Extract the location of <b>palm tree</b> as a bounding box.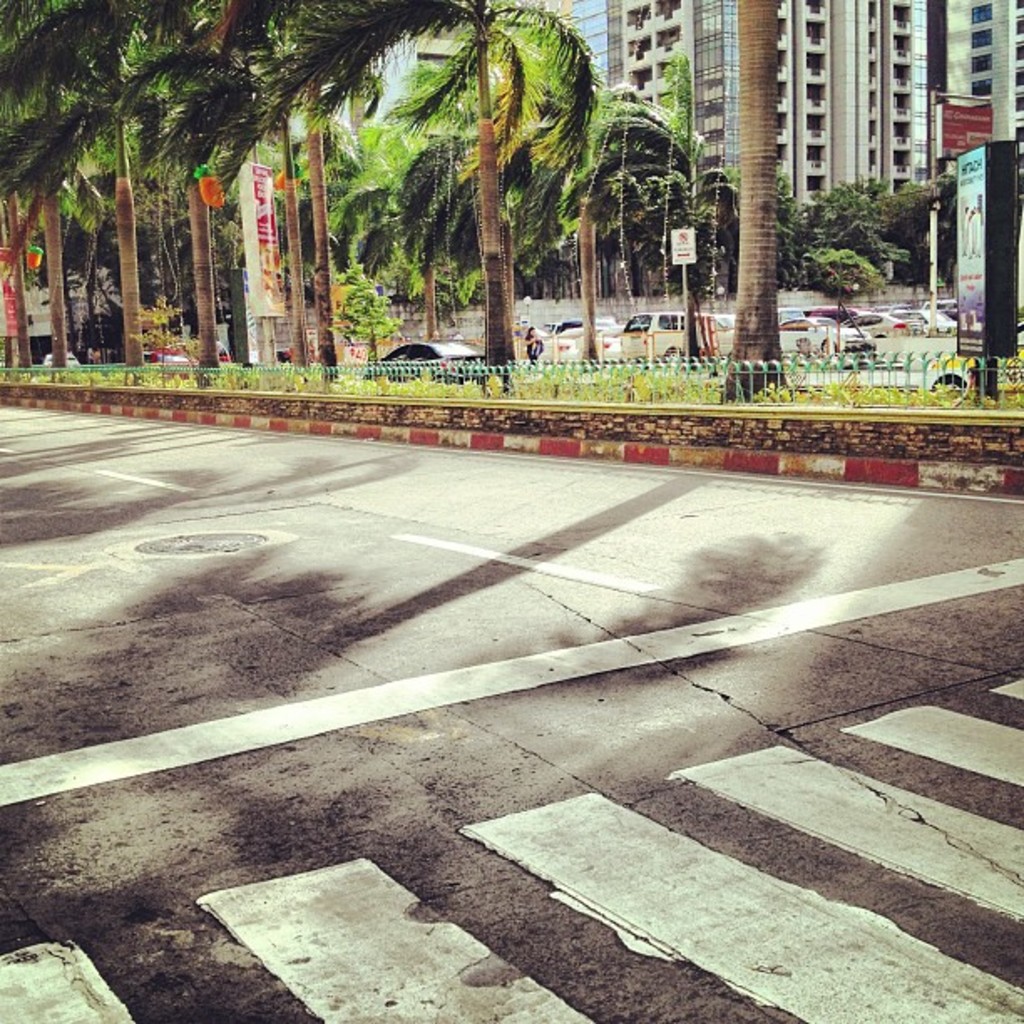
BBox(243, 0, 368, 350).
